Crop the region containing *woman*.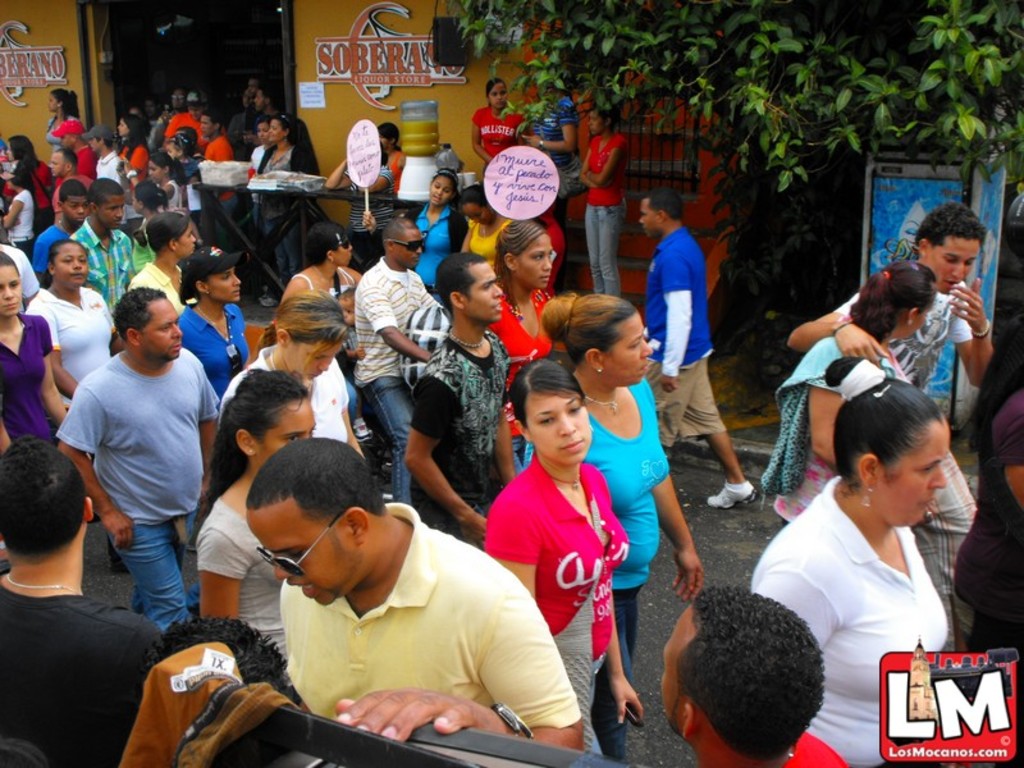
Crop region: x1=485, y1=358, x2=645, y2=756.
